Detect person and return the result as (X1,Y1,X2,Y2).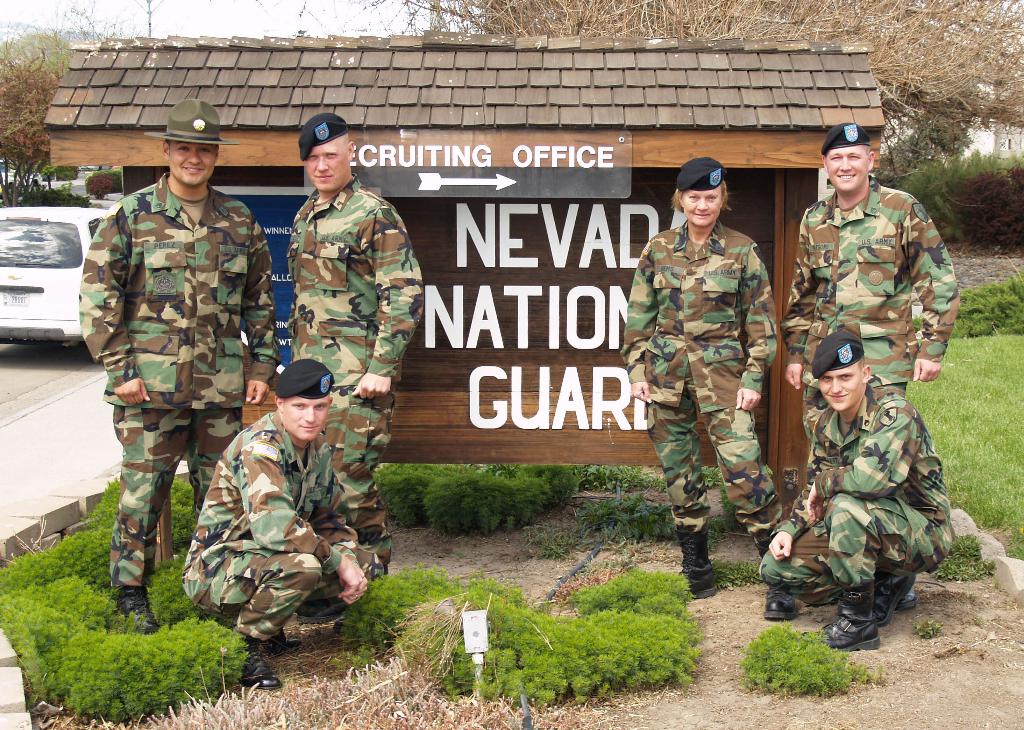
(93,112,252,624).
